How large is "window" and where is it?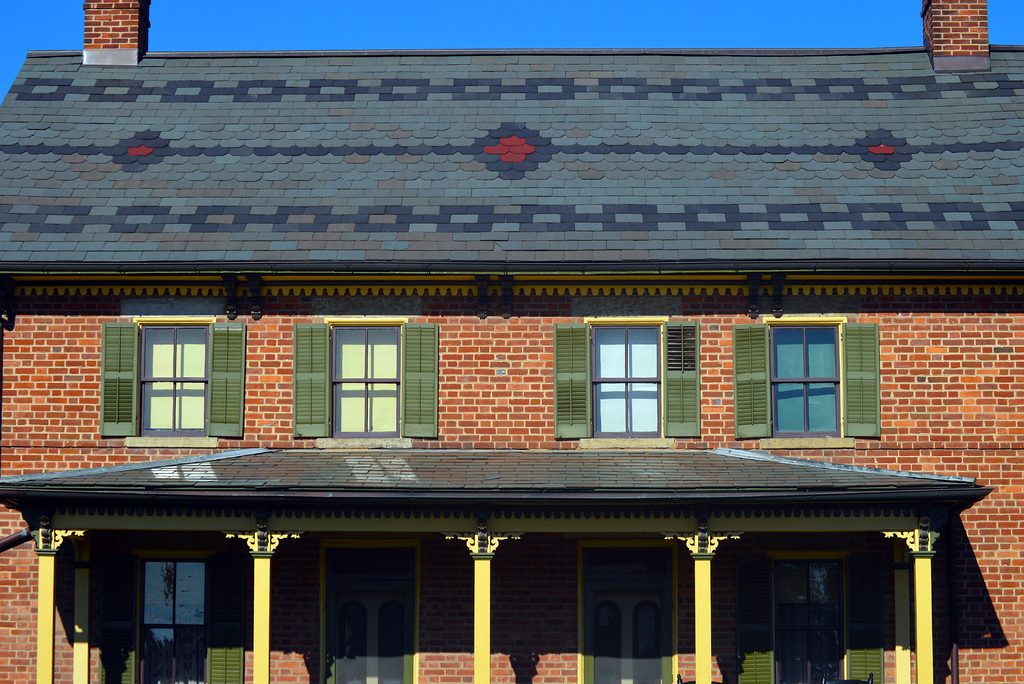
Bounding box: left=588, top=317, right=662, bottom=437.
